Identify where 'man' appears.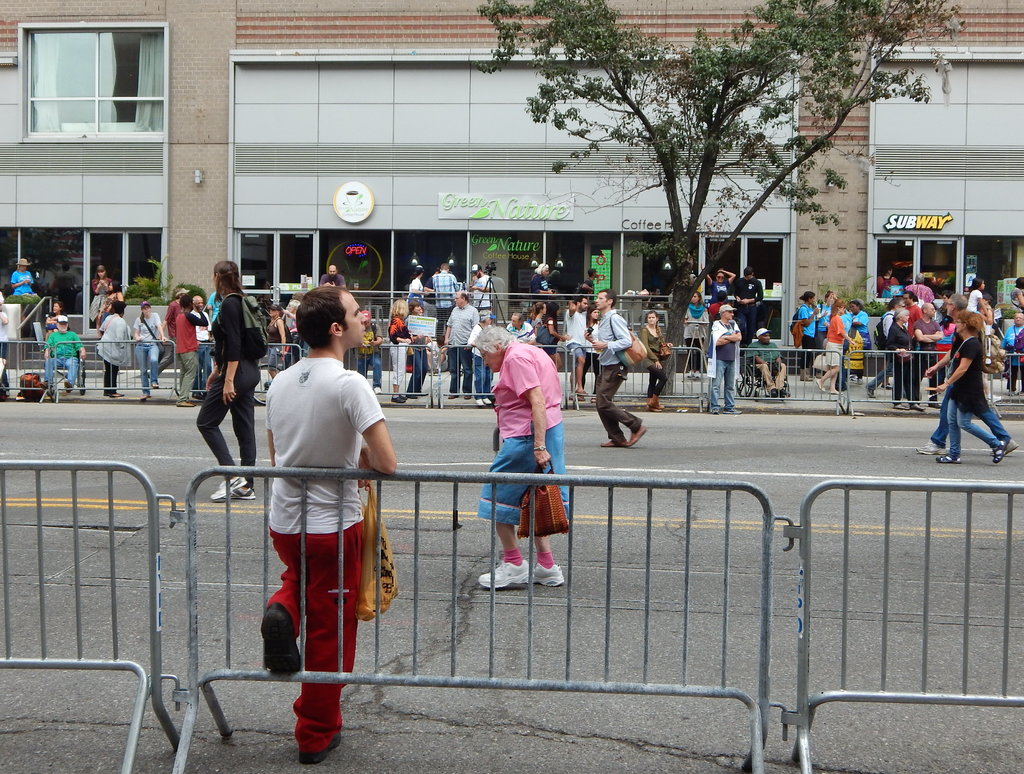
Appears at {"x1": 564, "y1": 293, "x2": 591, "y2": 399}.
